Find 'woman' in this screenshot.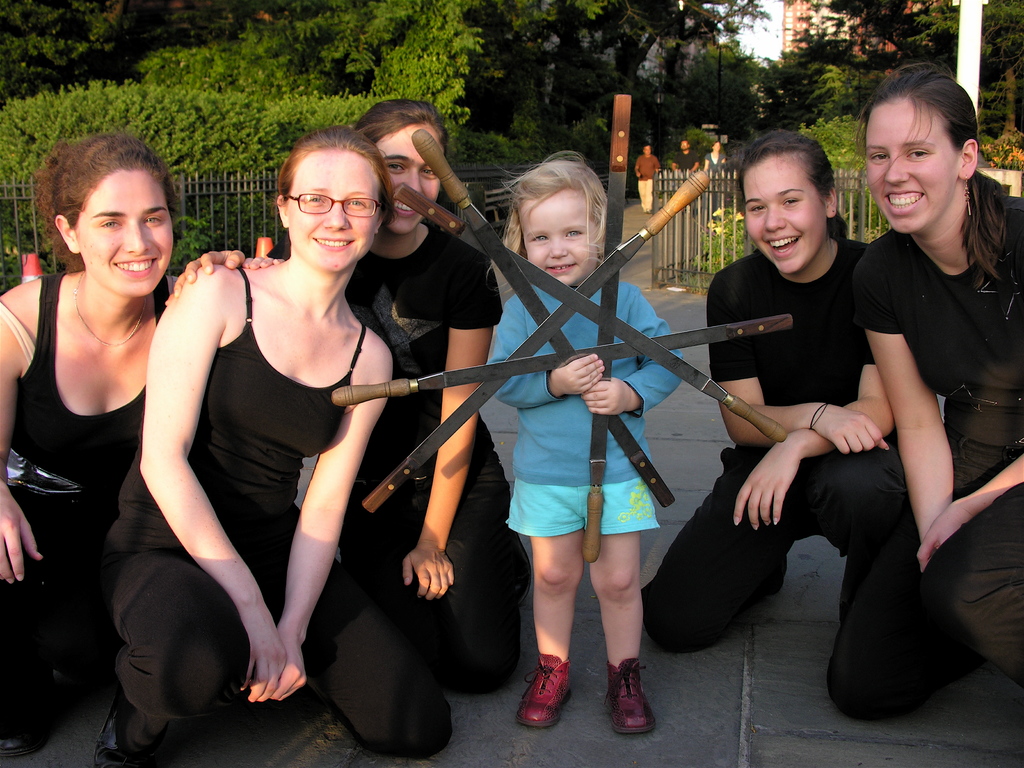
The bounding box for 'woman' is box=[0, 140, 186, 767].
